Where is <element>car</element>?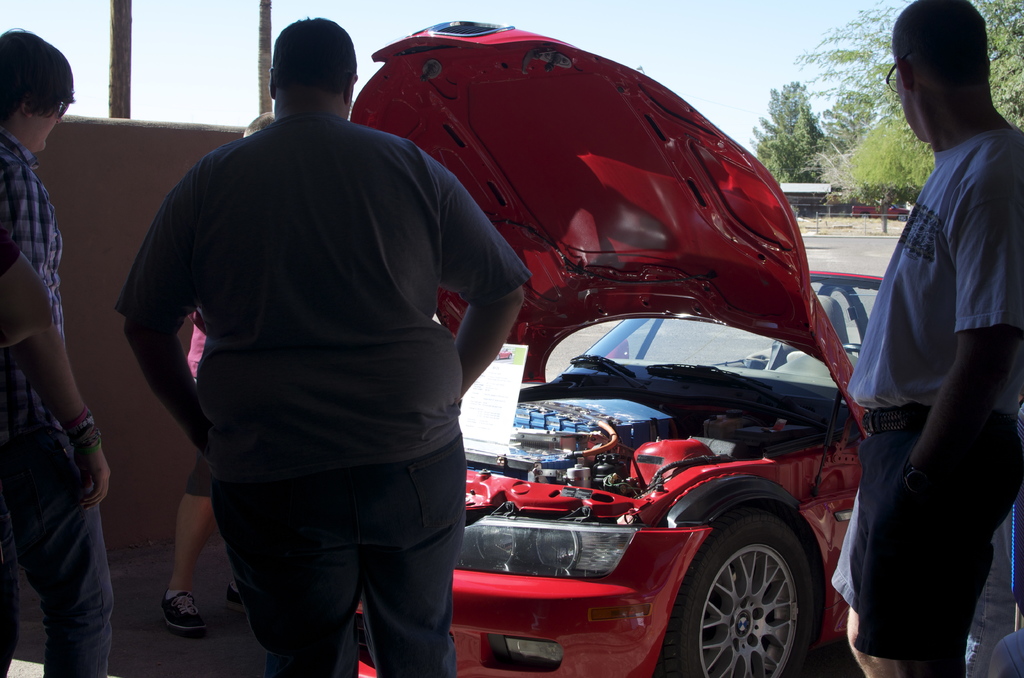
x1=348 y1=19 x2=886 y2=677.
